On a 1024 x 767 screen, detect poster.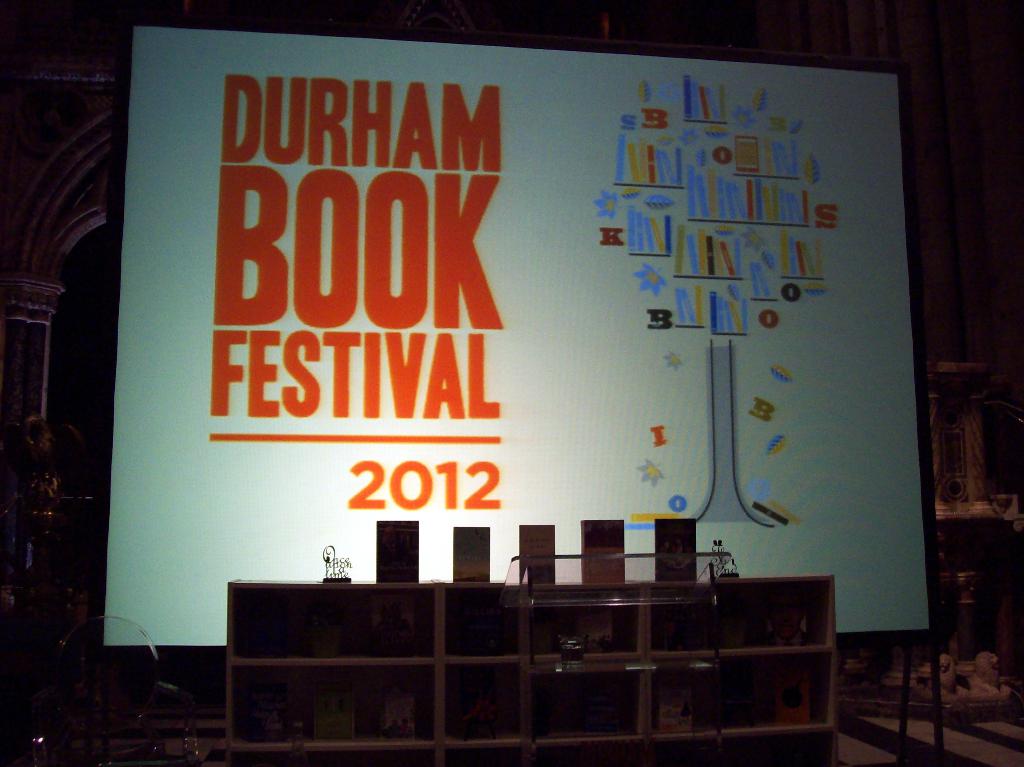
box(106, 26, 929, 640).
